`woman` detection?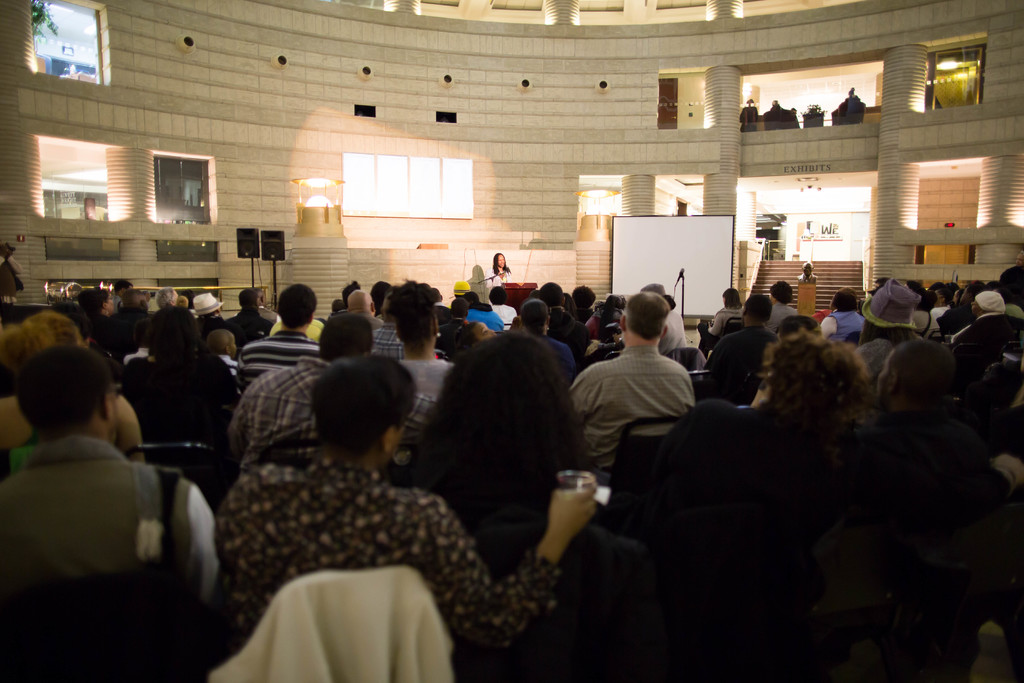
l=700, t=285, r=742, b=356
